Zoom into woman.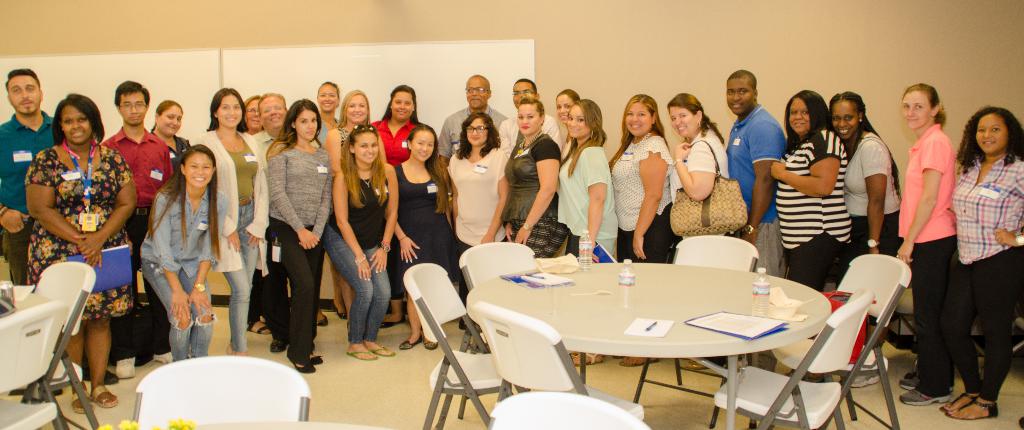
Zoom target: detection(189, 84, 270, 358).
